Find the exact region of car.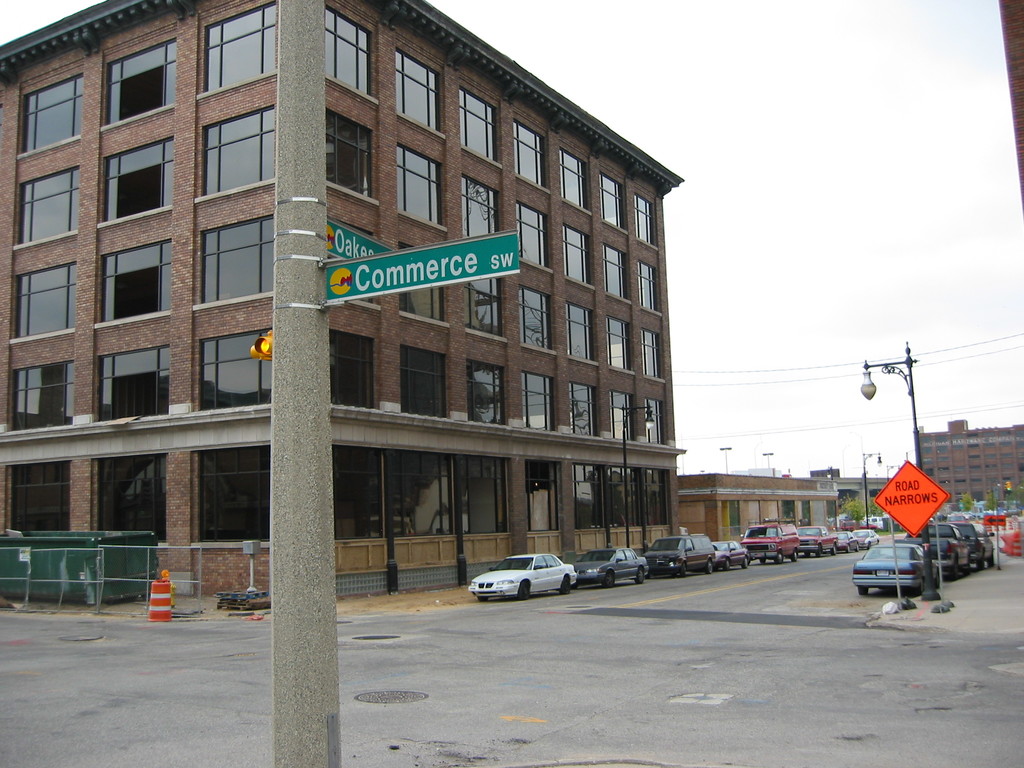
Exact region: (573, 543, 648, 593).
